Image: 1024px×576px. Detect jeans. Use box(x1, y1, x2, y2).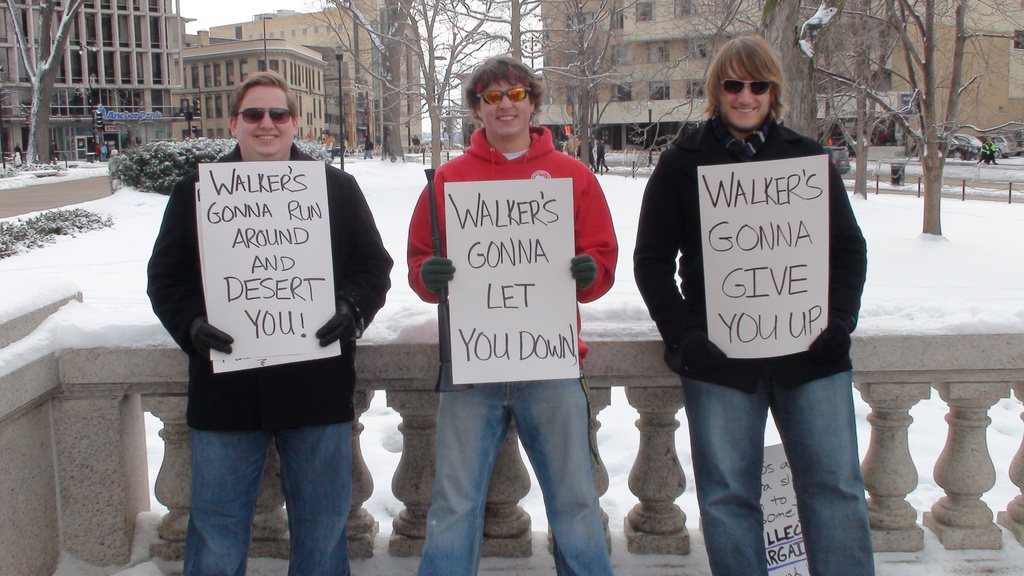
box(671, 335, 881, 564).
